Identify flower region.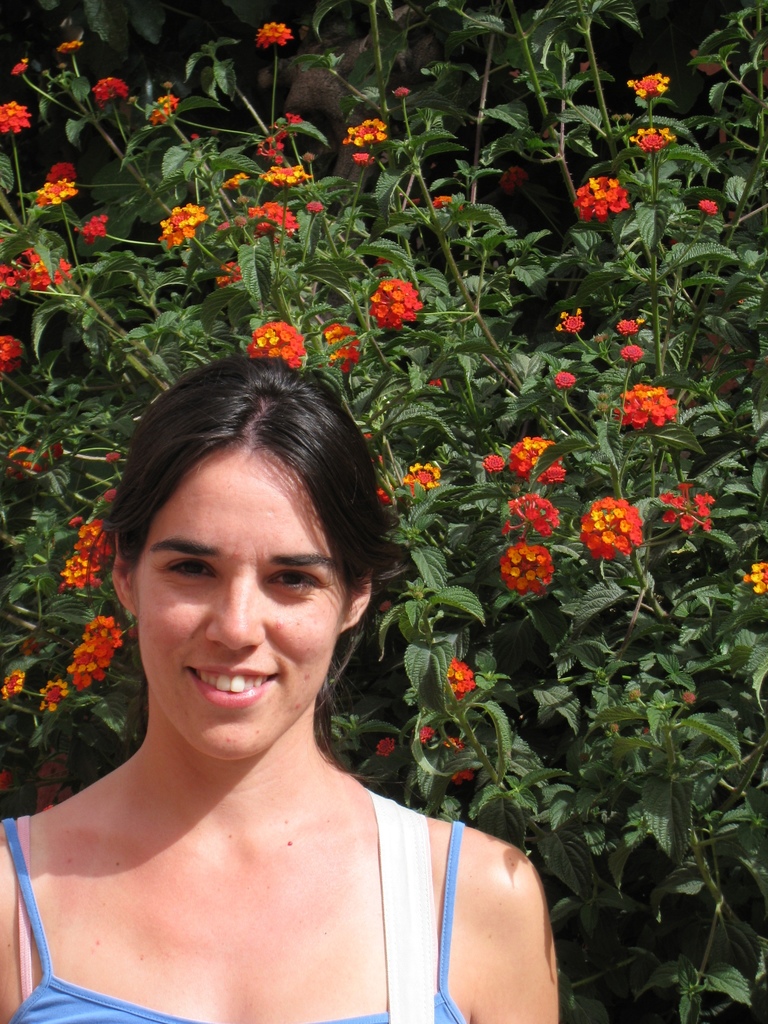
Region: x1=39, y1=677, x2=70, y2=716.
